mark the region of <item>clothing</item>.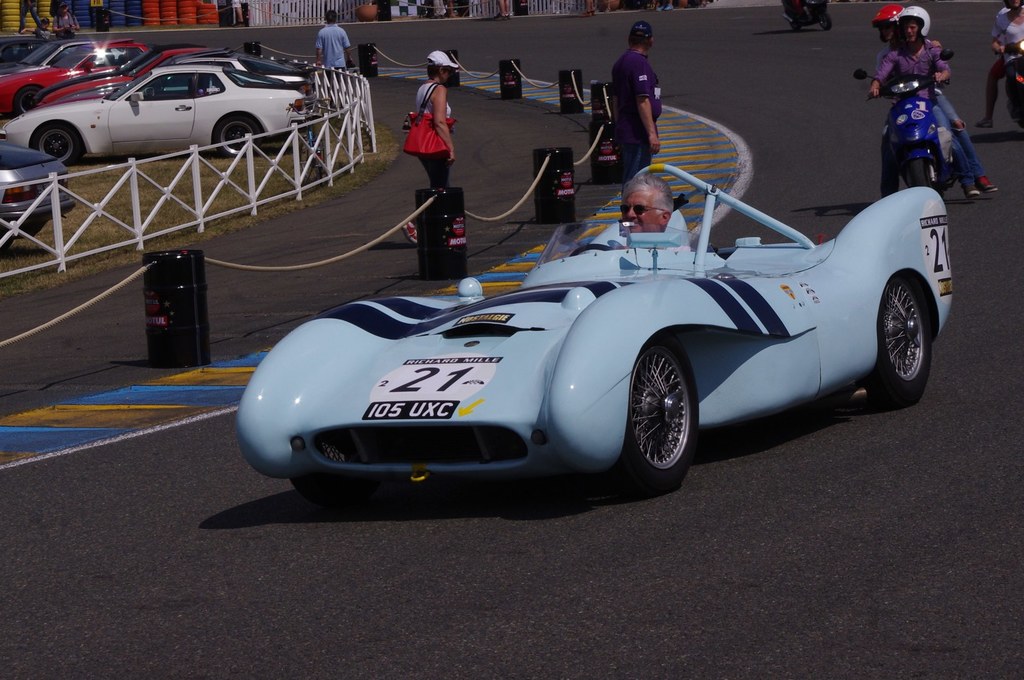
Region: 415 82 452 189.
